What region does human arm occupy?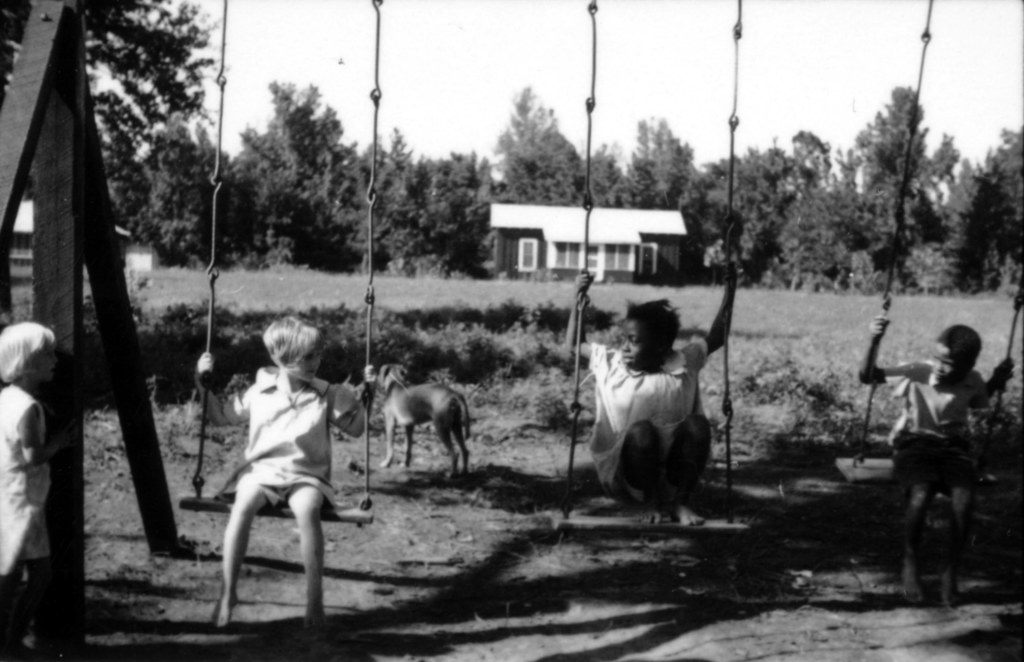
x1=862, y1=304, x2=918, y2=380.
